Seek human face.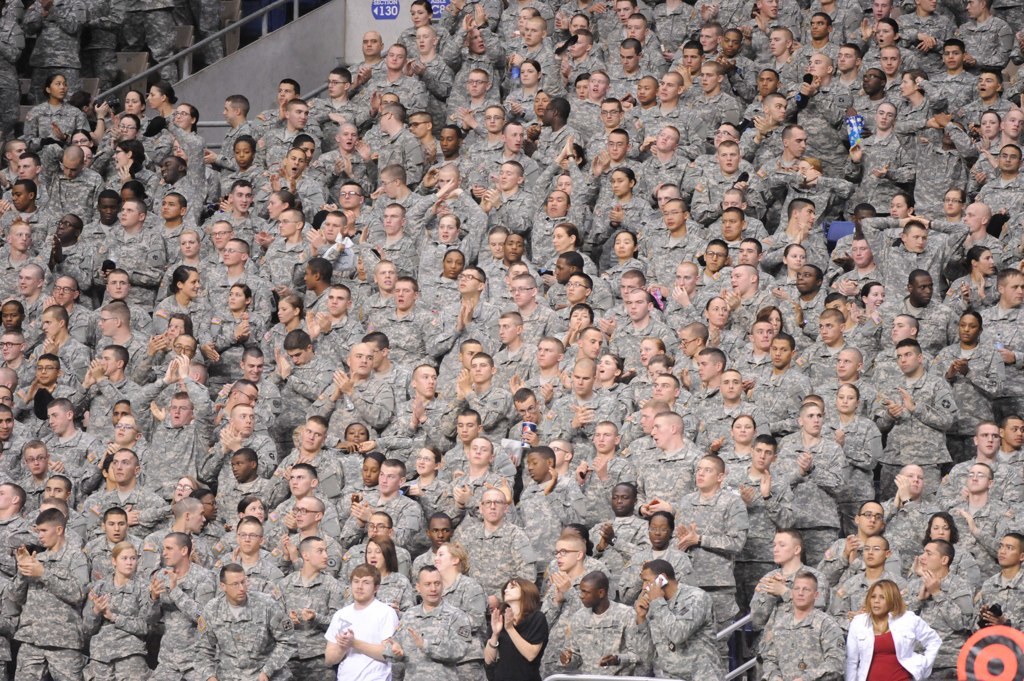
detection(427, 514, 451, 550).
